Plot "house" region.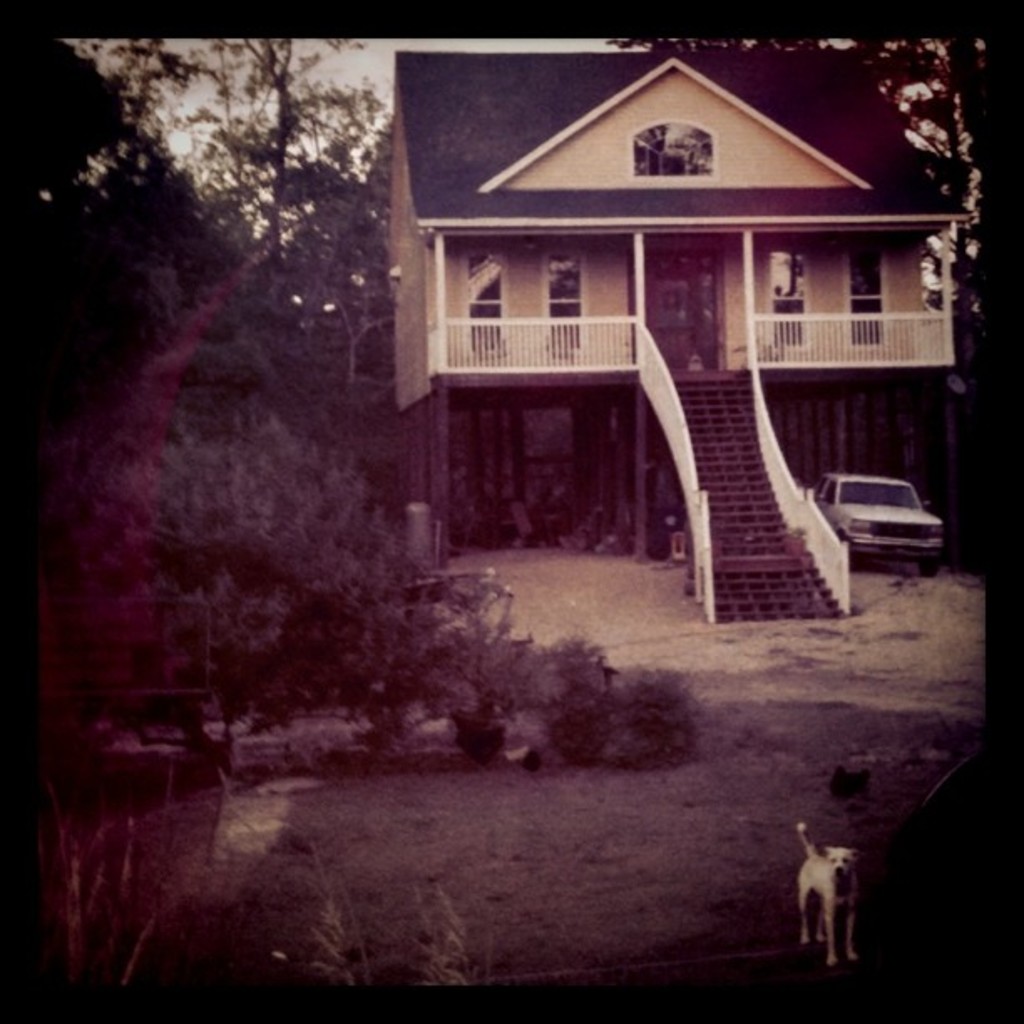
Plotted at (x1=390, y1=45, x2=980, y2=612).
